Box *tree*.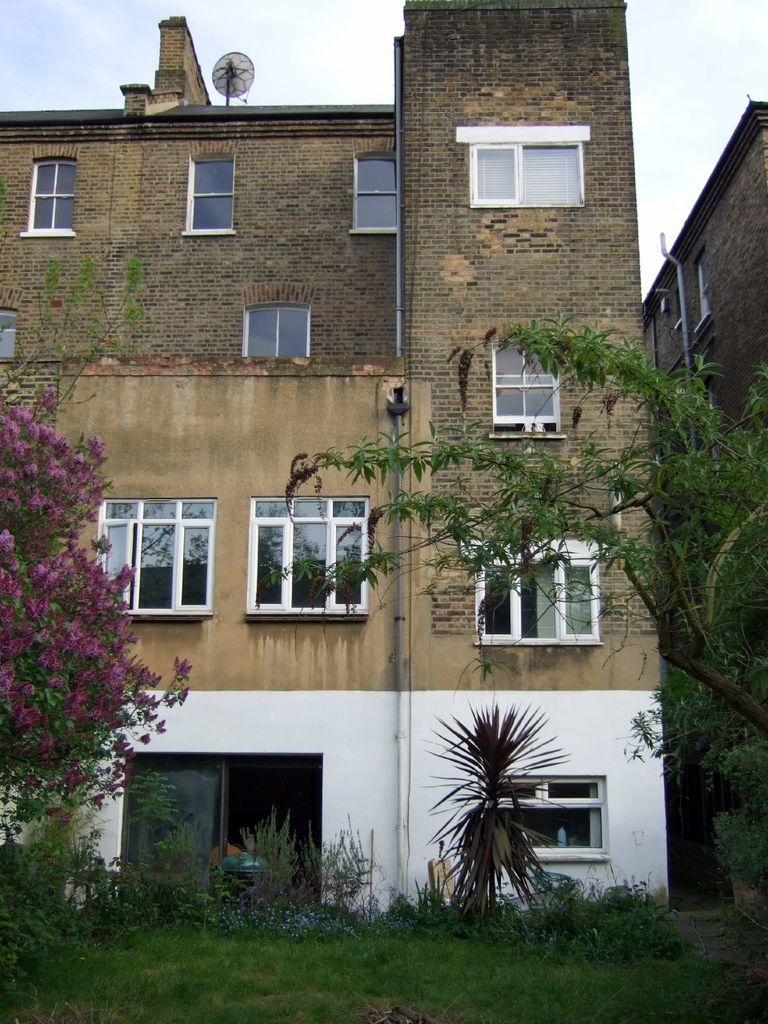
bbox=[0, 265, 153, 422].
